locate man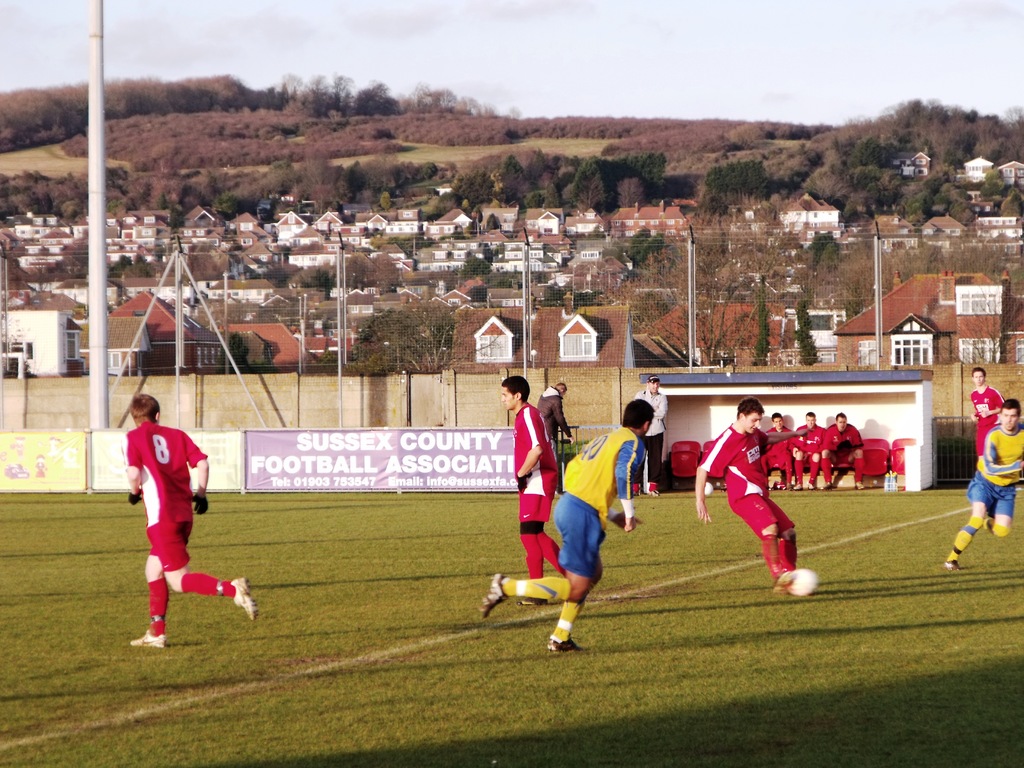
<region>480, 401, 653, 653</region>
